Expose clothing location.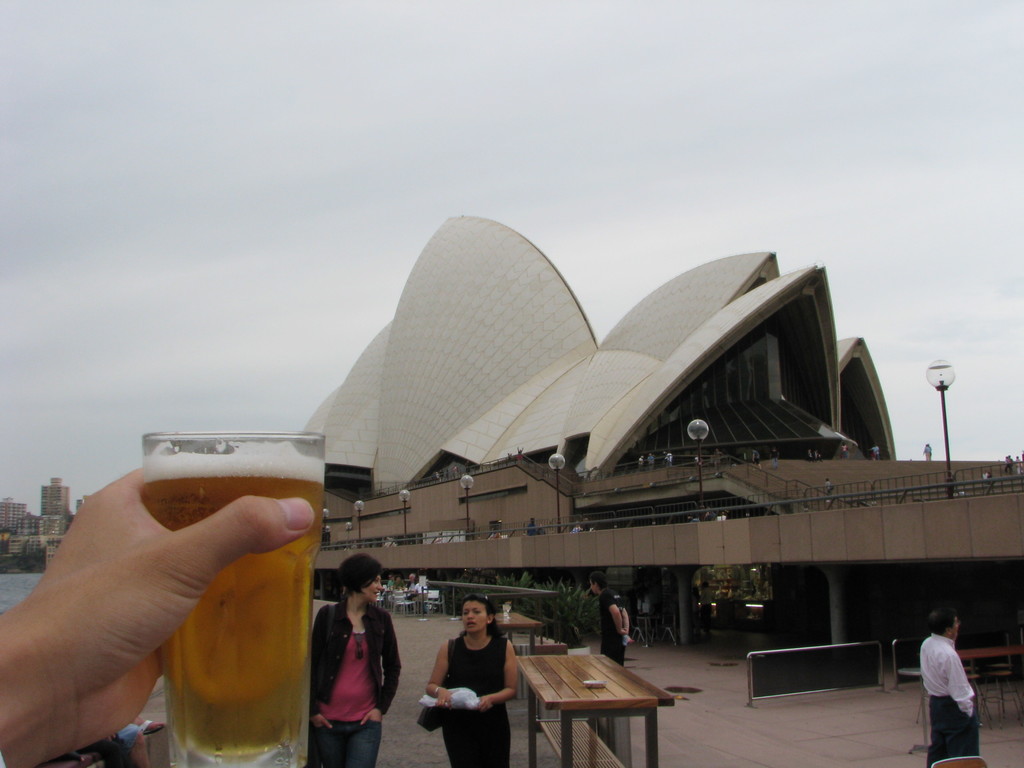
Exposed at <region>306, 599, 389, 748</region>.
